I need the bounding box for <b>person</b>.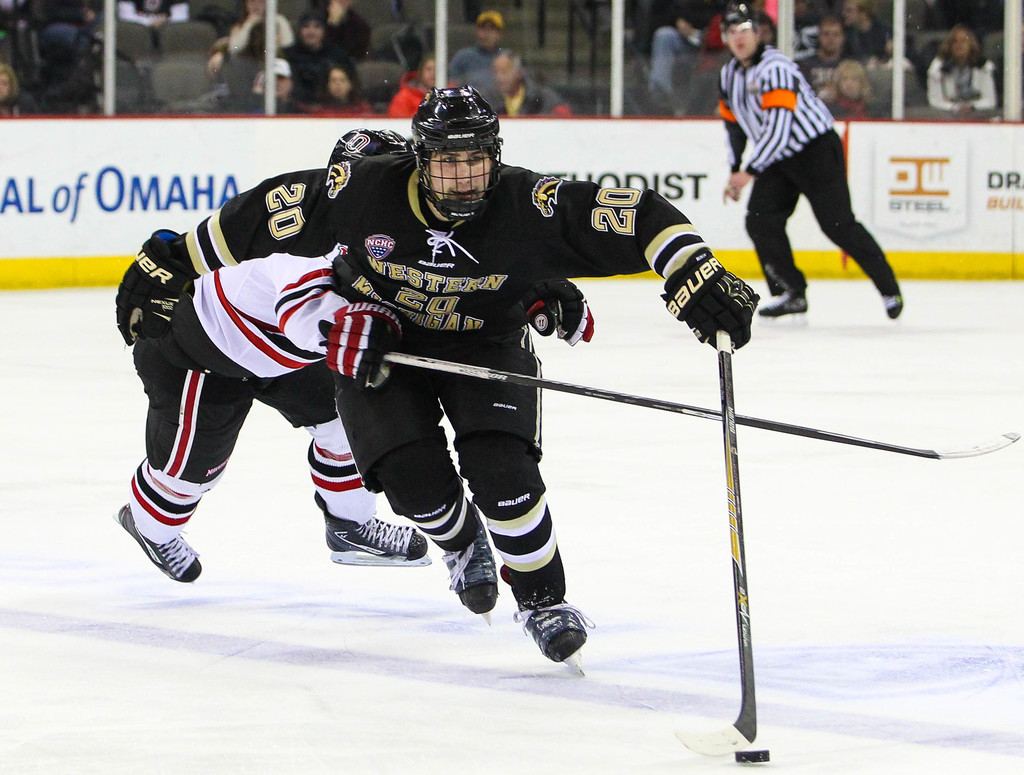
Here it is: pyautogui.locateOnScreen(118, 166, 596, 581).
